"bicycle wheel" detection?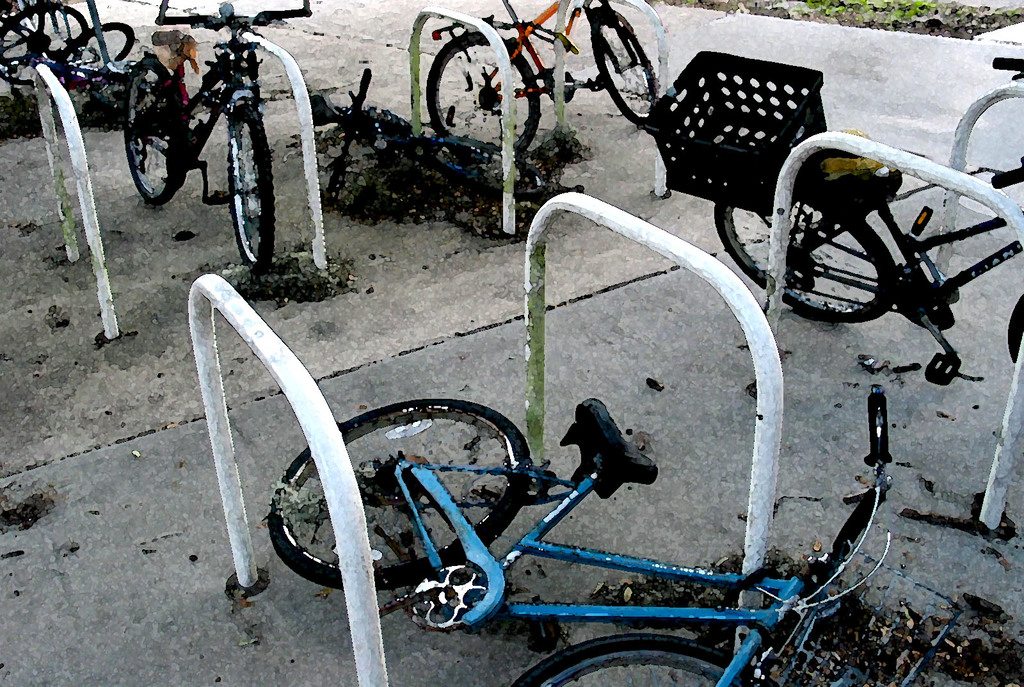
select_region(500, 626, 754, 686)
